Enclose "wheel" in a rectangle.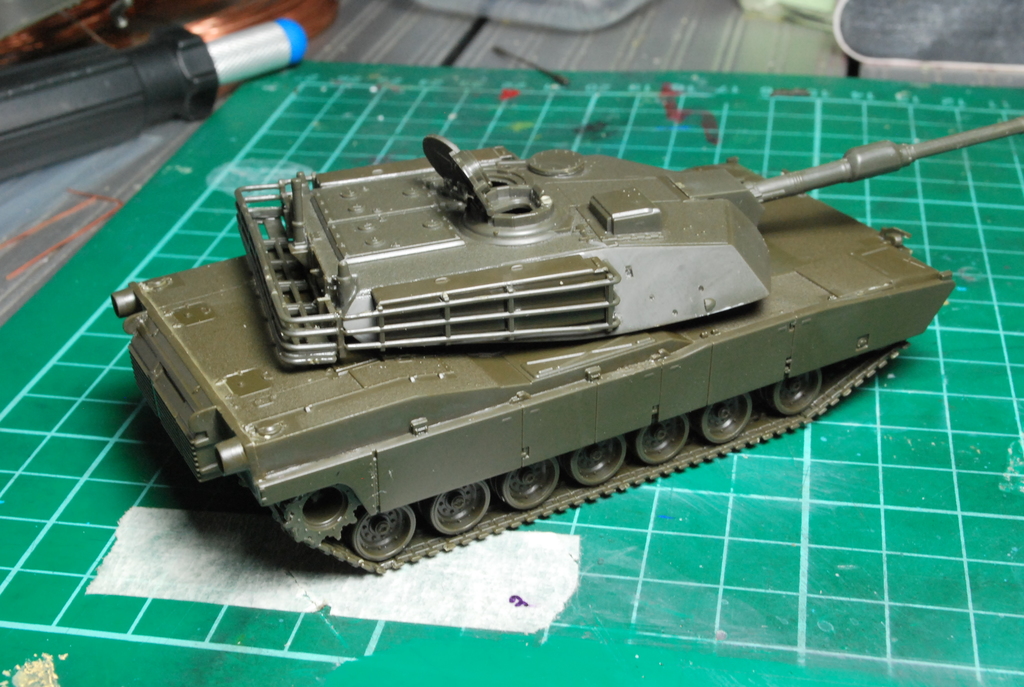
l=572, t=438, r=626, b=489.
